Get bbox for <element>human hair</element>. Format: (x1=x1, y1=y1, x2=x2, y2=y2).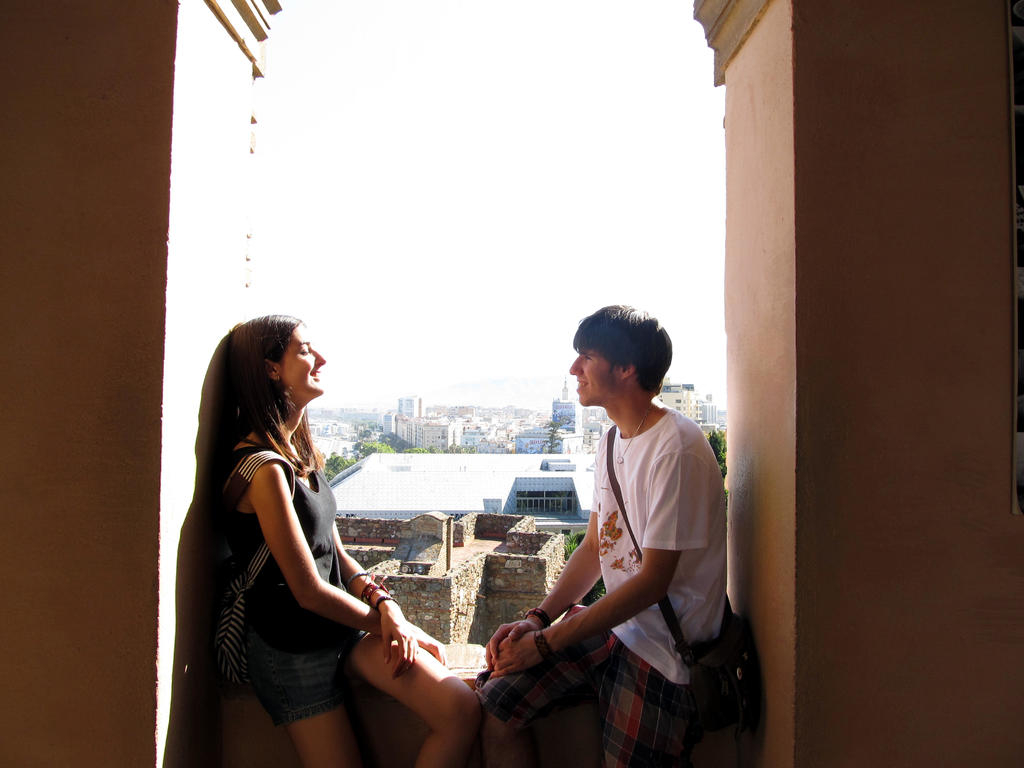
(x1=219, y1=312, x2=333, y2=479).
